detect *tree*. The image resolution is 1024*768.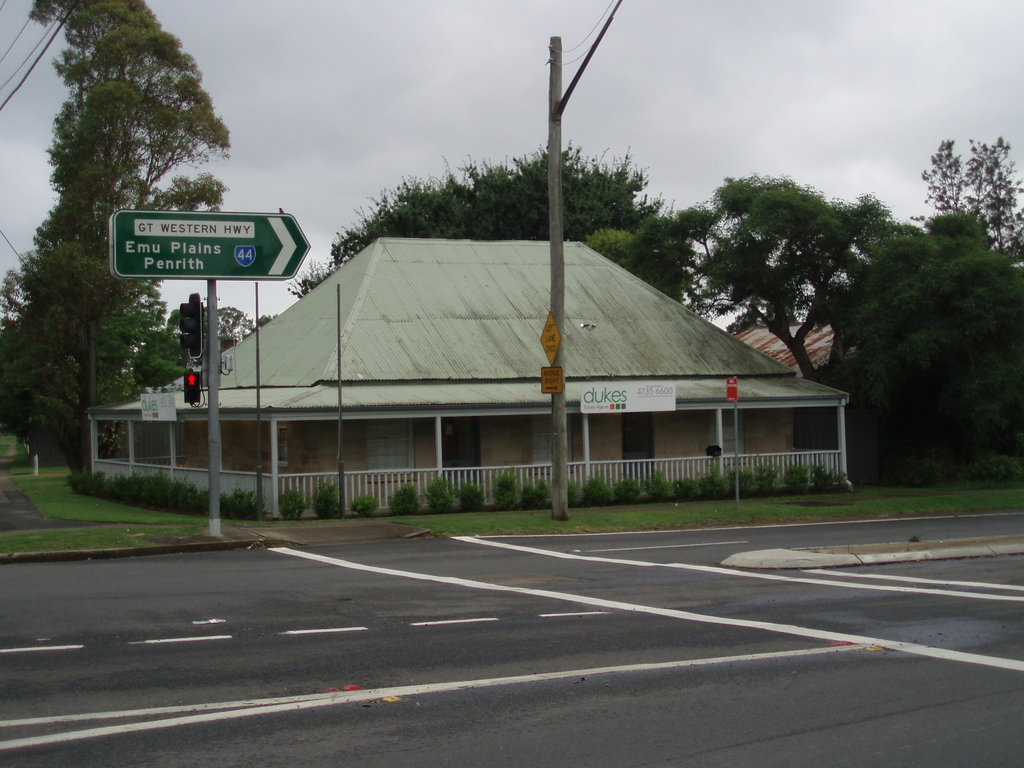
[left=0, top=0, right=236, bottom=471].
